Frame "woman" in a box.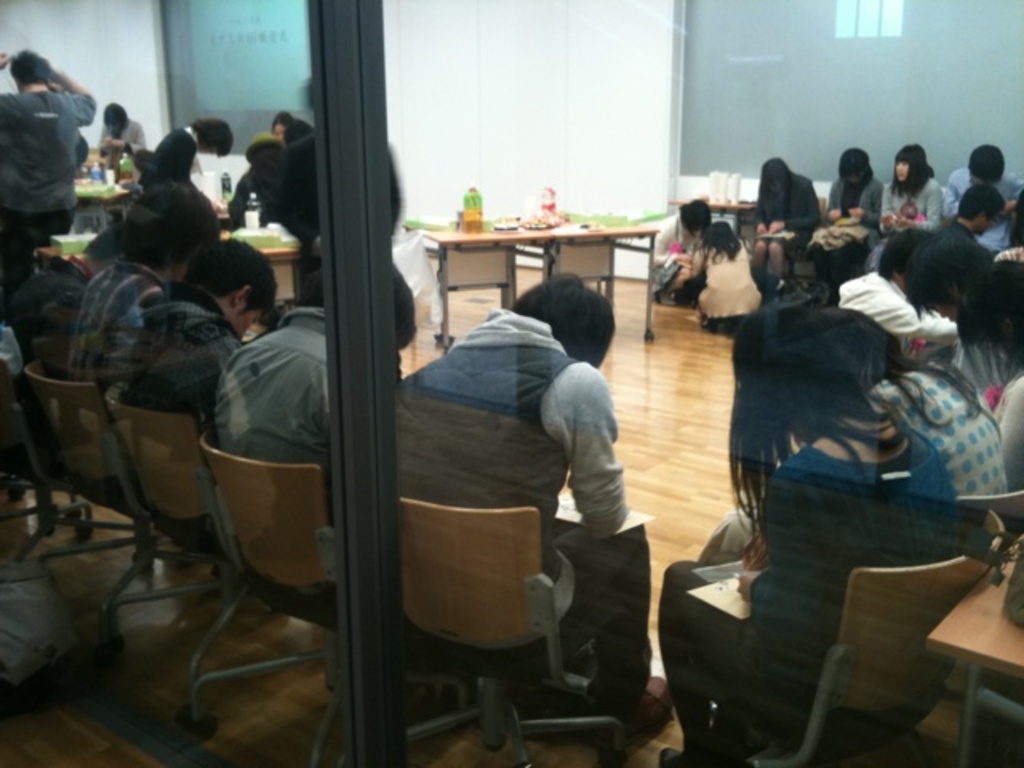
[left=643, top=291, right=981, bottom=766].
